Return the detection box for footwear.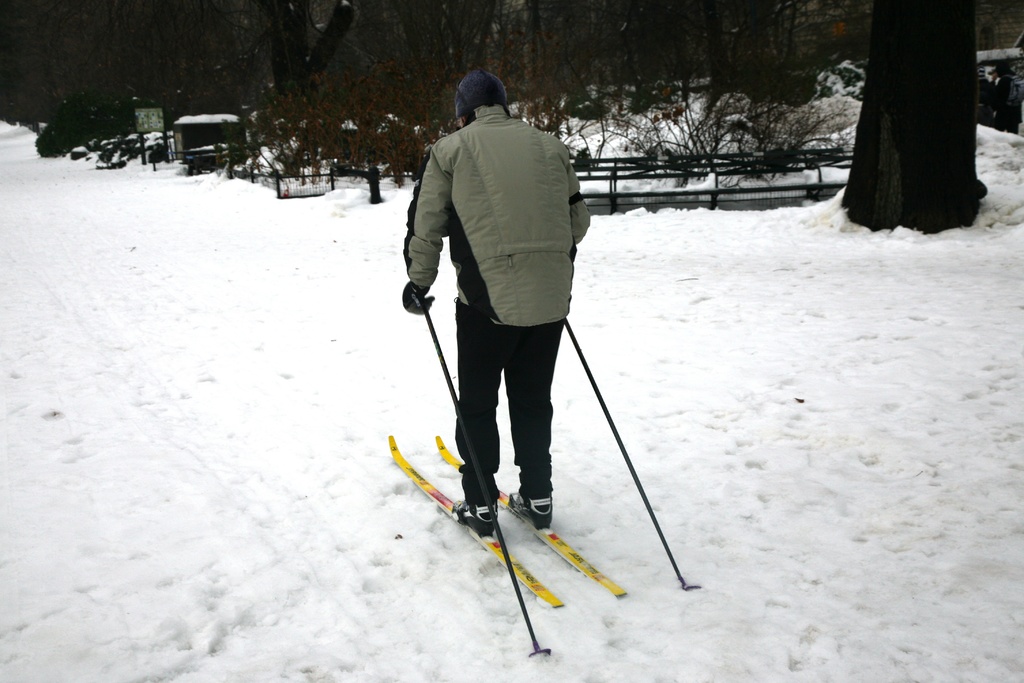
l=452, t=499, r=492, b=535.
